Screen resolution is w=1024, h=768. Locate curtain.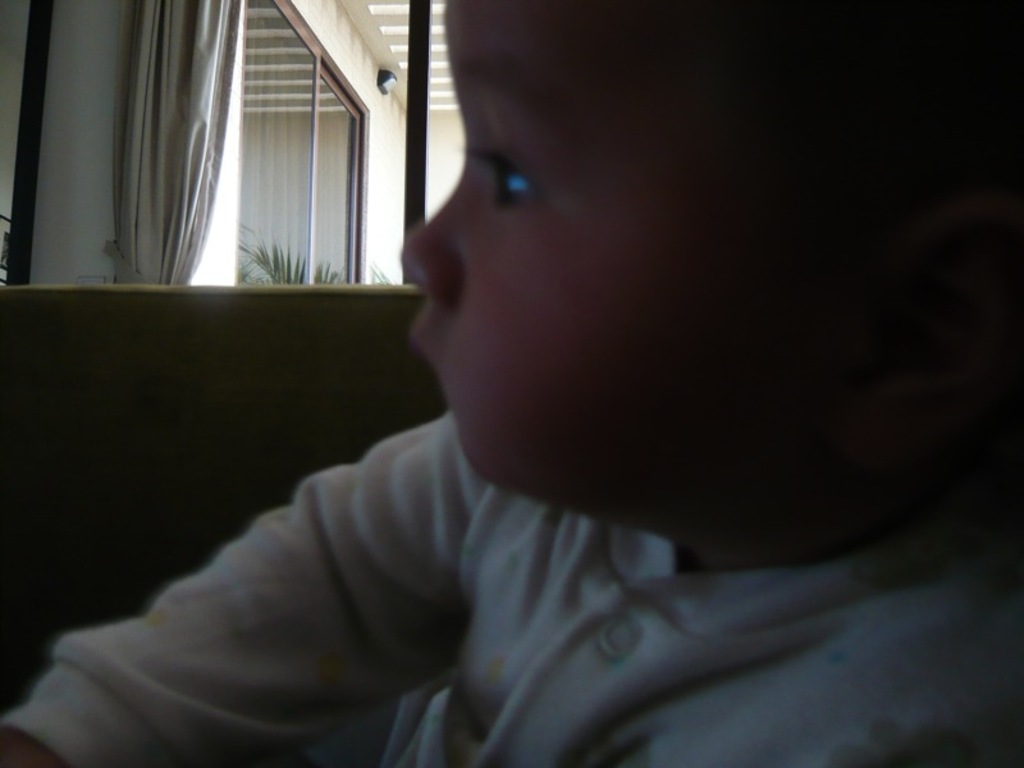
pyautogui.locateOnScreen(109, 0, 239, 289).
